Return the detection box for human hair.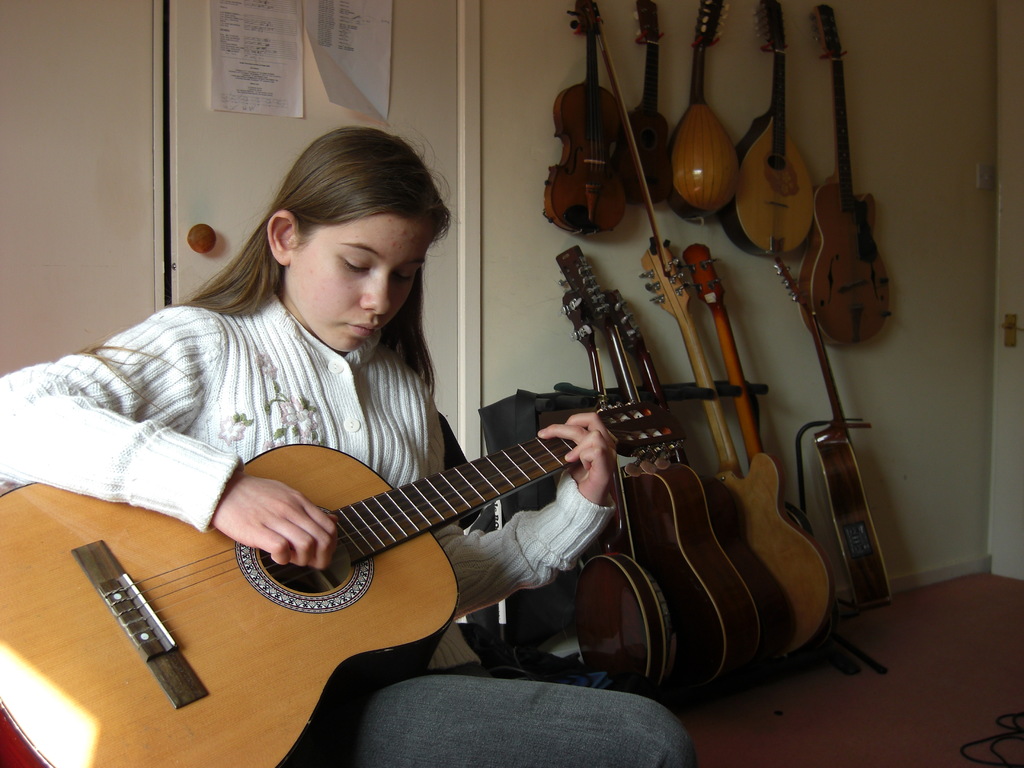
[x1=190, y1=134, x2=454, y2=395].
